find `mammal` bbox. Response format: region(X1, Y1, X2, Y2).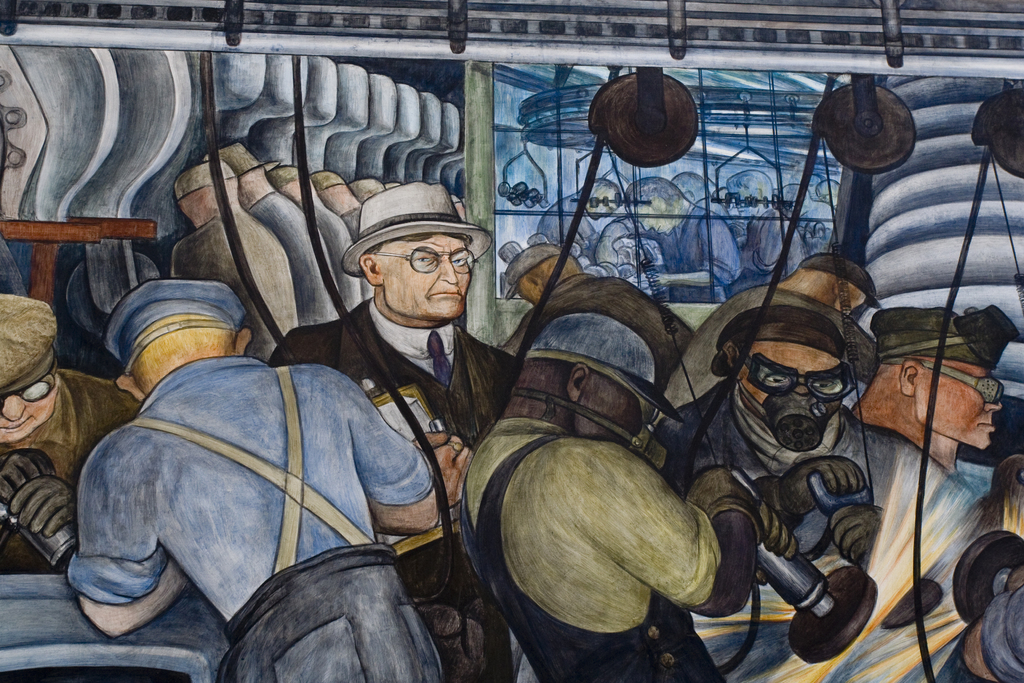
region(646, 293, 991, 682).
